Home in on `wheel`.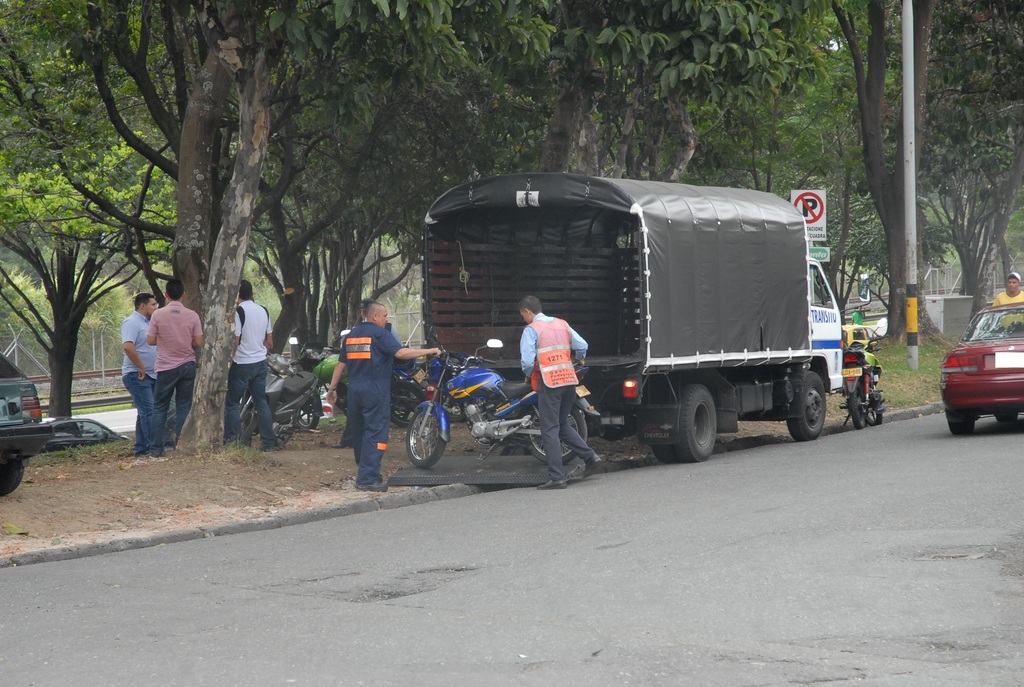
Homed in at 851 388 863 429.
